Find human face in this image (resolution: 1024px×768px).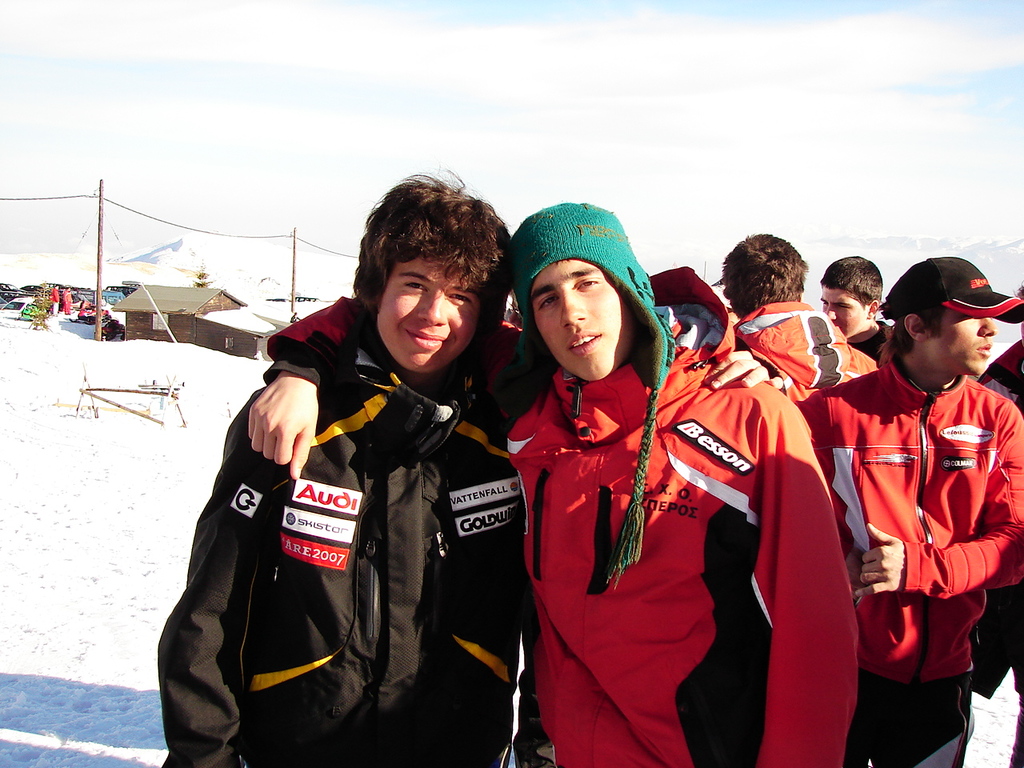
818, 287, 866, 338.
